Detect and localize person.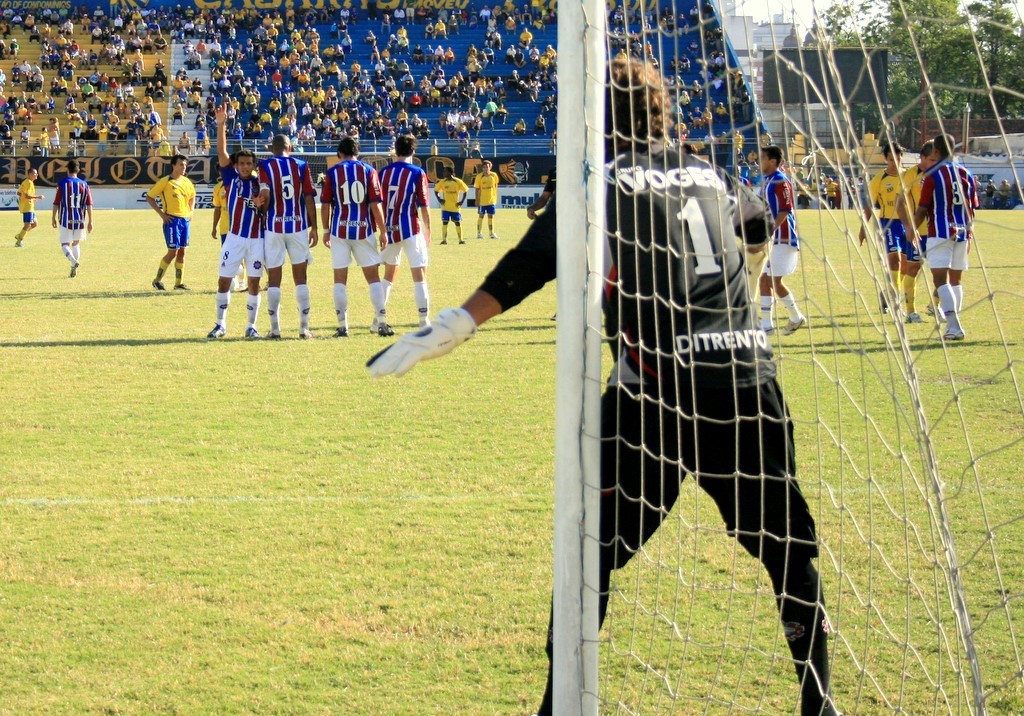
Localized at [x1=365, y1=52, x2=808, y2=715].
